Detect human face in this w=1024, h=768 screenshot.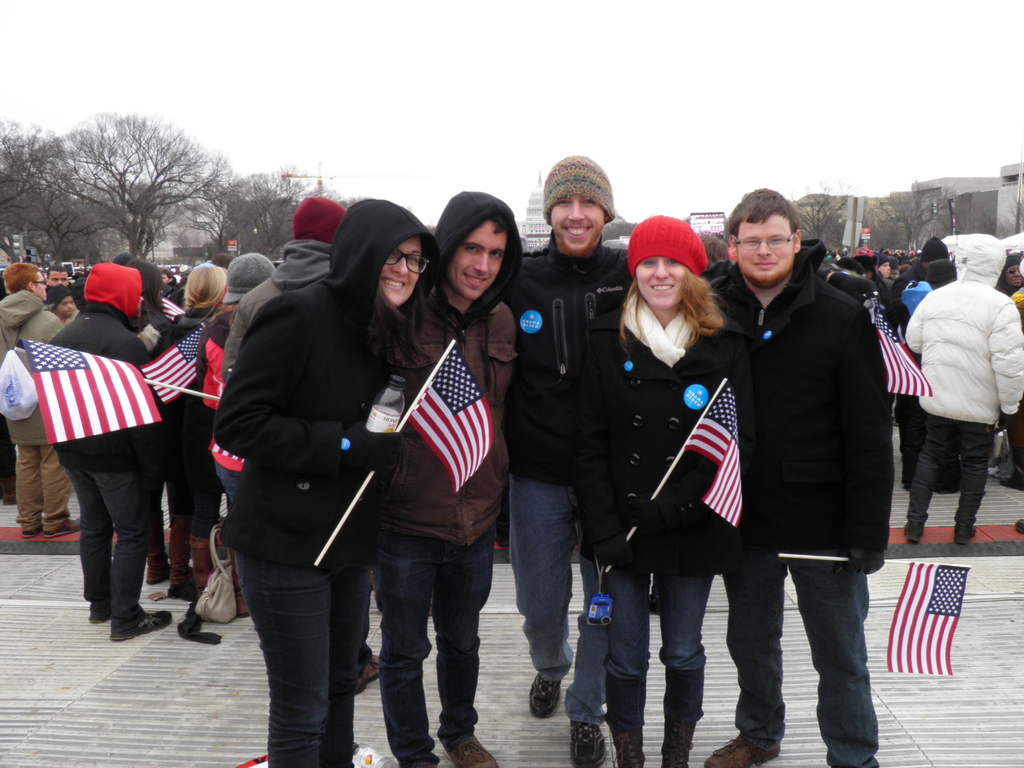
Detection: 738:211:792:280.
